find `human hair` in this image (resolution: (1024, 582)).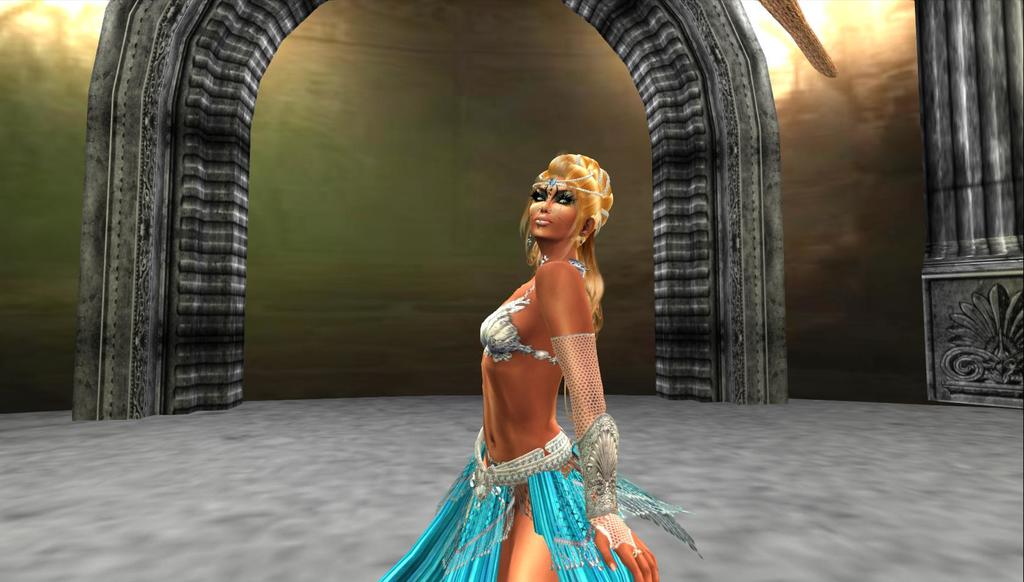
506:149:607:287.
